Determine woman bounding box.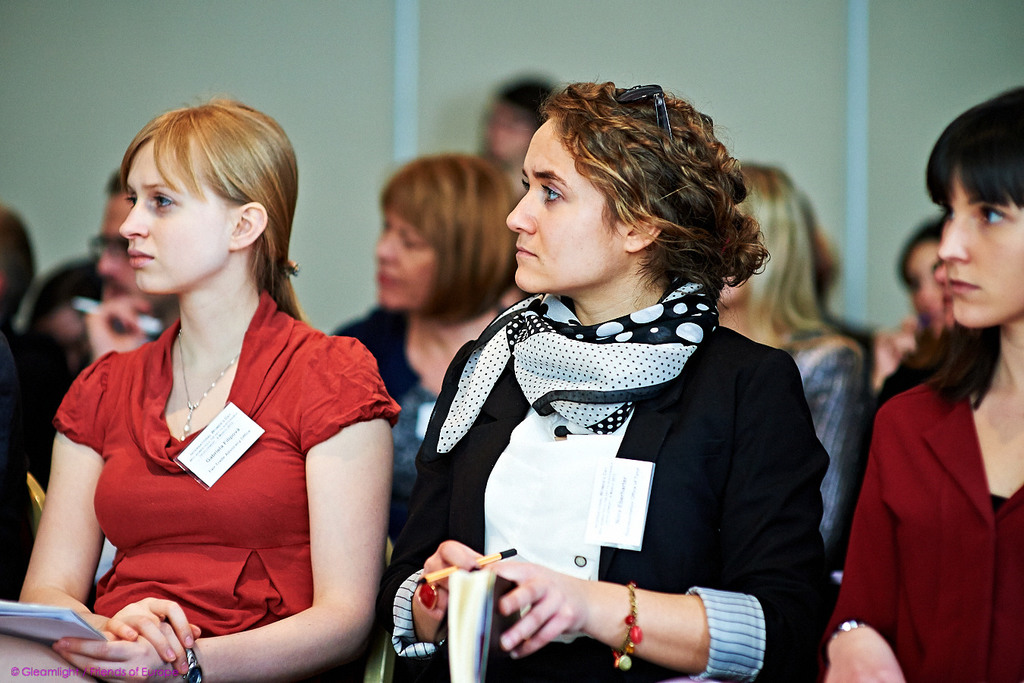
Determined: 869/217/953/407.
